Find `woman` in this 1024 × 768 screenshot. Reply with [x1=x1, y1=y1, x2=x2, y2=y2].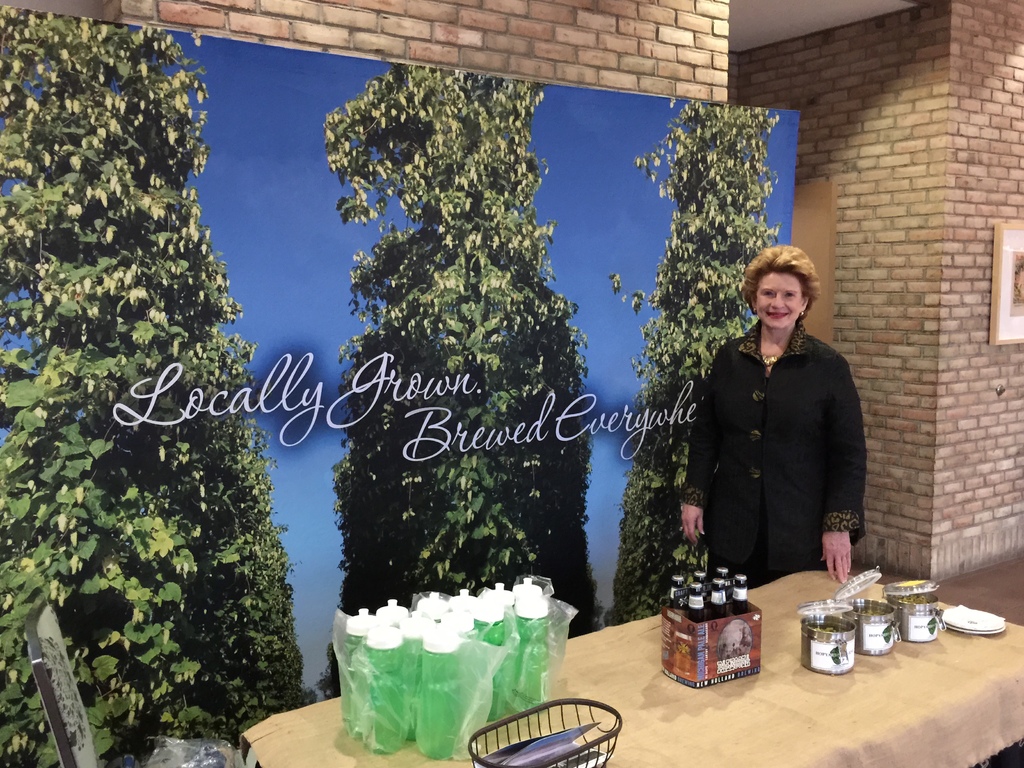
[x1=675, y1=243, x2=862, y2=604].
